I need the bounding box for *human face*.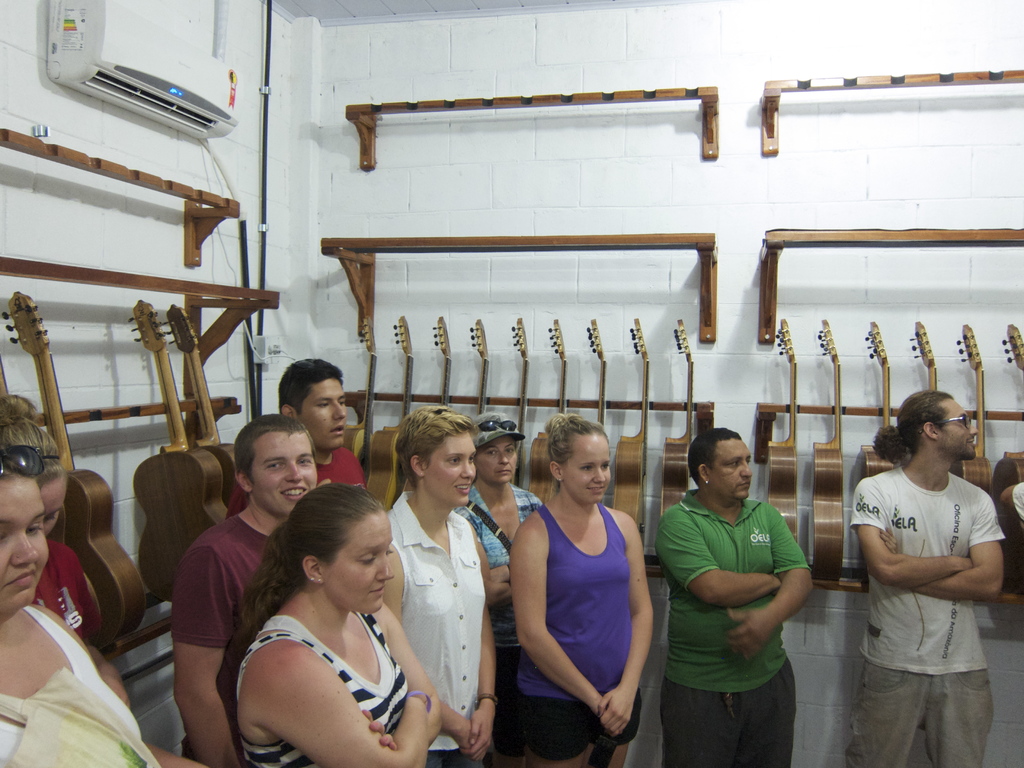
Here it is: [567, 434, 615, 508].
